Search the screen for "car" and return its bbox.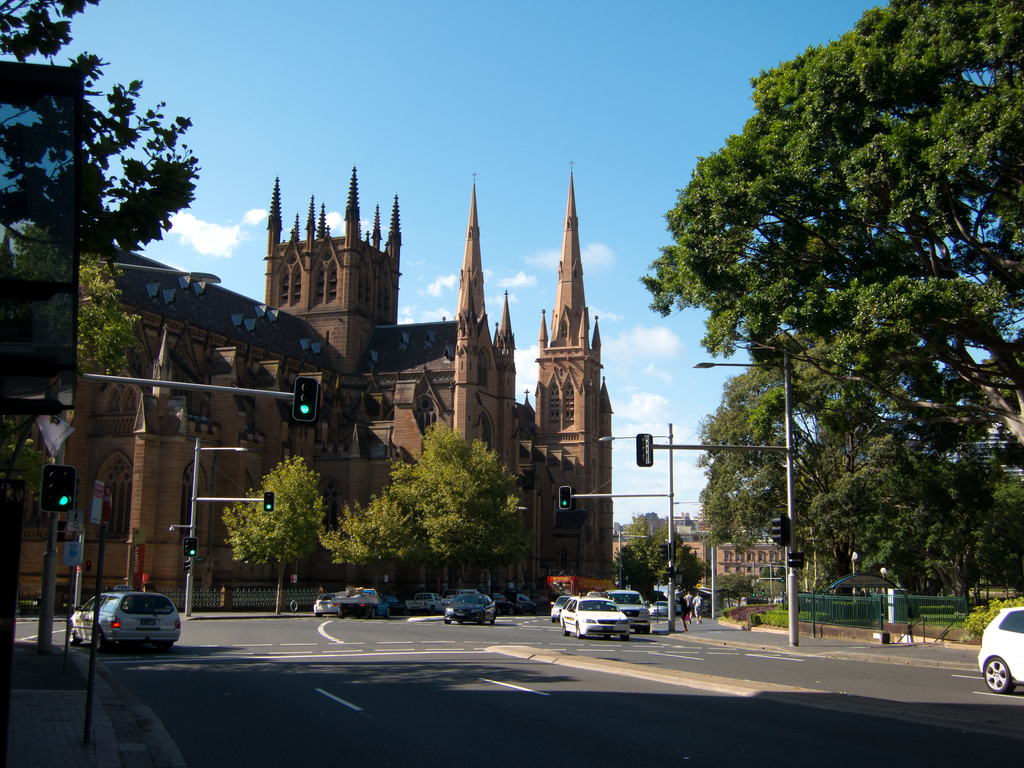
Found: x1=602 y1=586 x2=653 y2=633.
